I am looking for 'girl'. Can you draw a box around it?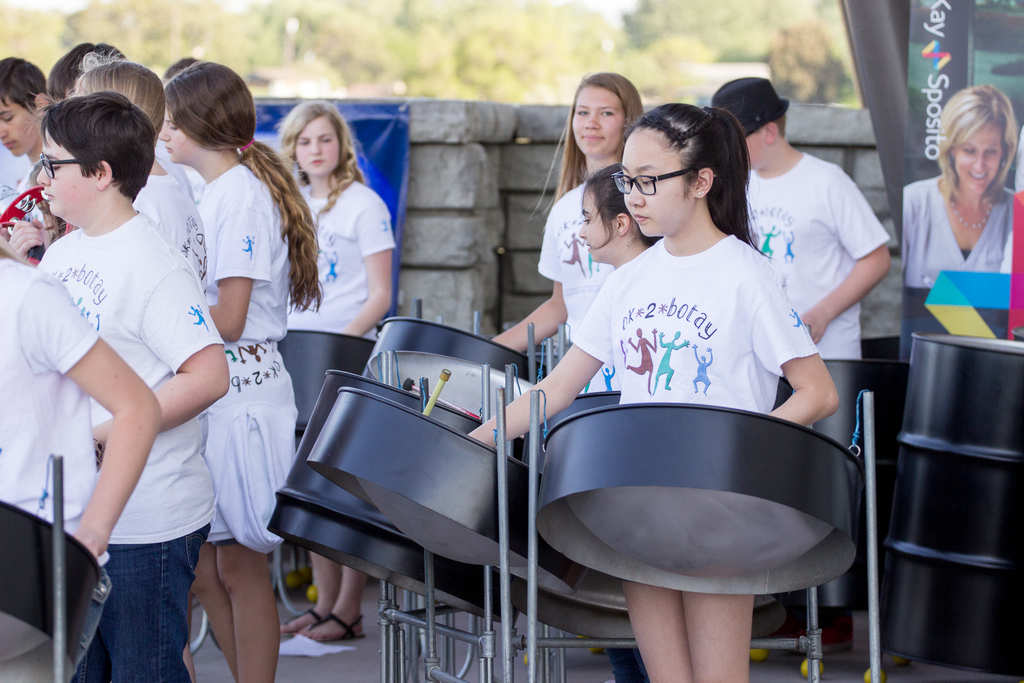
Sure, the bounding box is <region>493, 66, 644, 344</region>.
